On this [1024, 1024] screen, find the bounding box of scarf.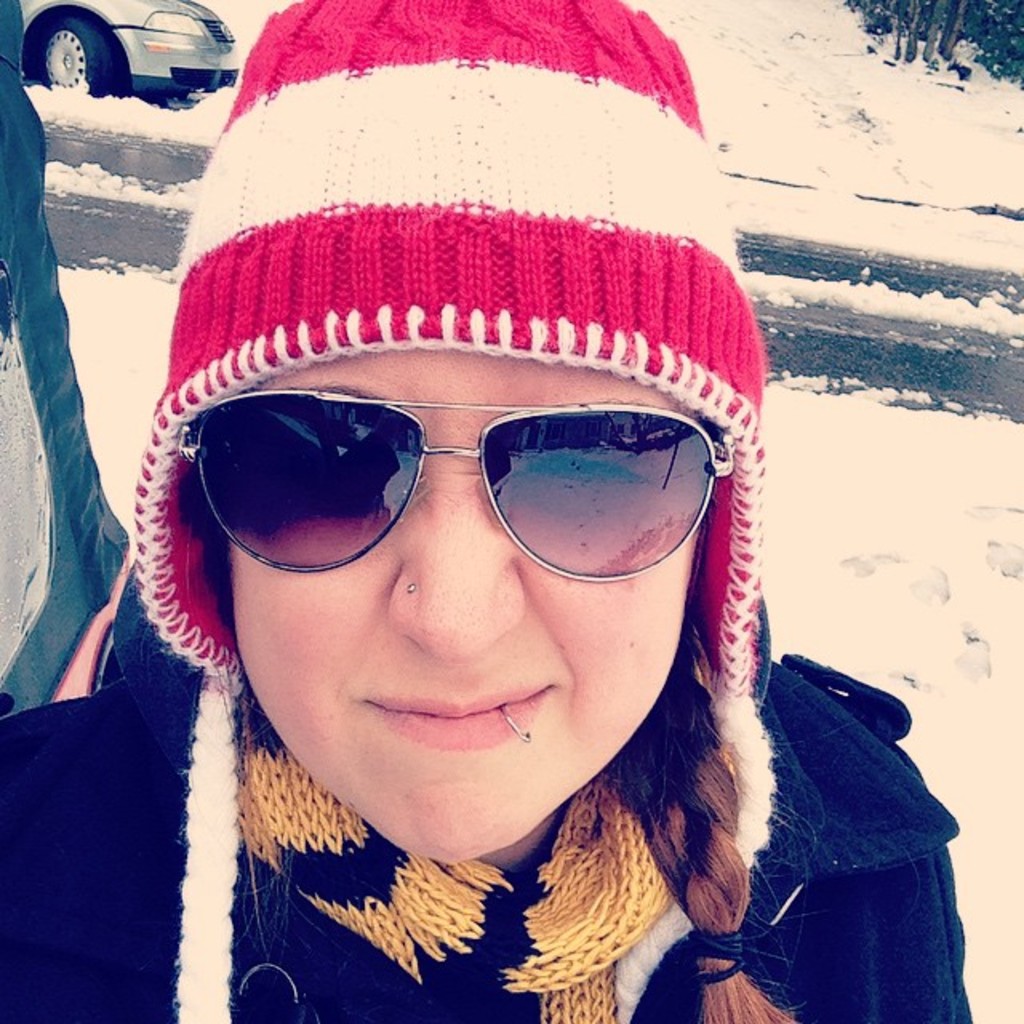
Bounding box: [x1=240, y1=709, x2=688, y2=1022].
